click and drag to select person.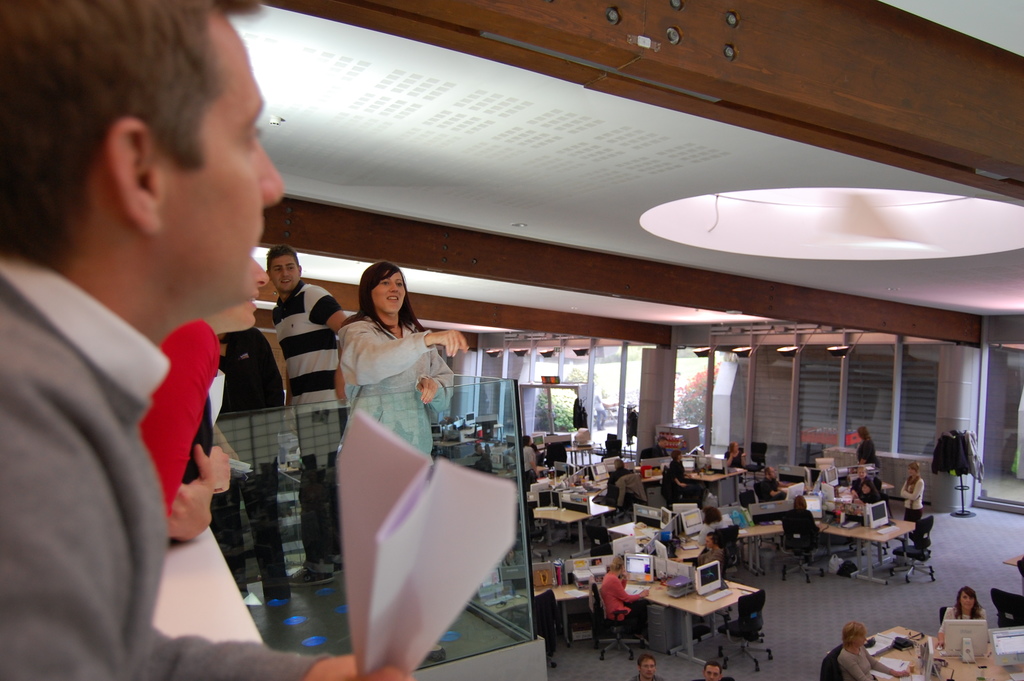
Selection: Rect(690, 526, 726, 570).
